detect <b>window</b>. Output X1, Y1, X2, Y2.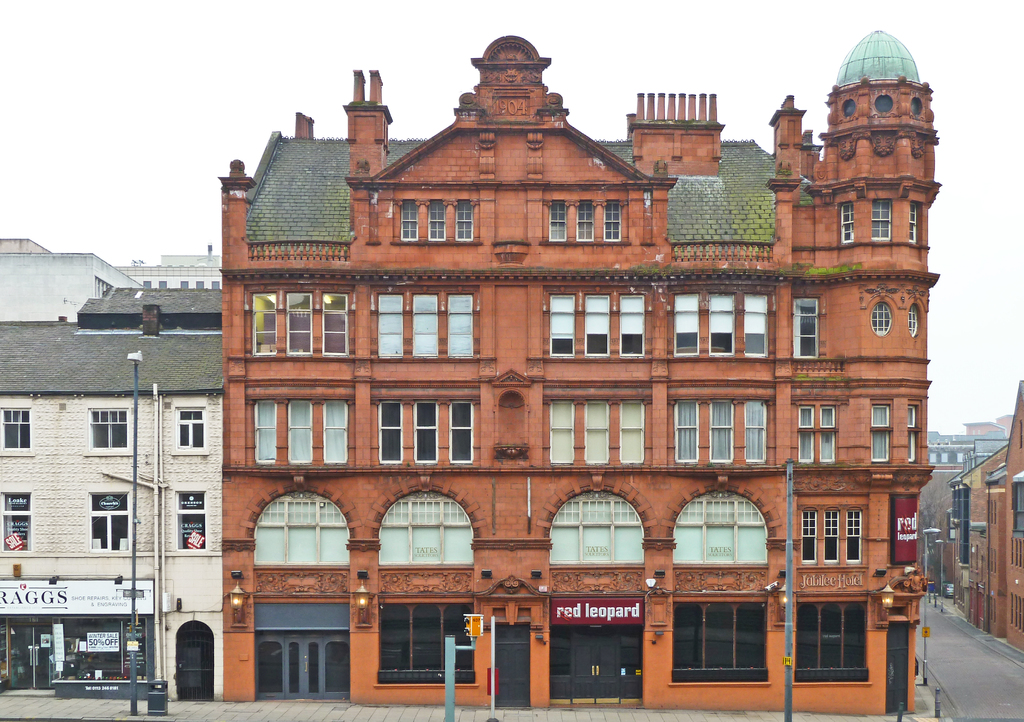
744, 287, 770, 362.
